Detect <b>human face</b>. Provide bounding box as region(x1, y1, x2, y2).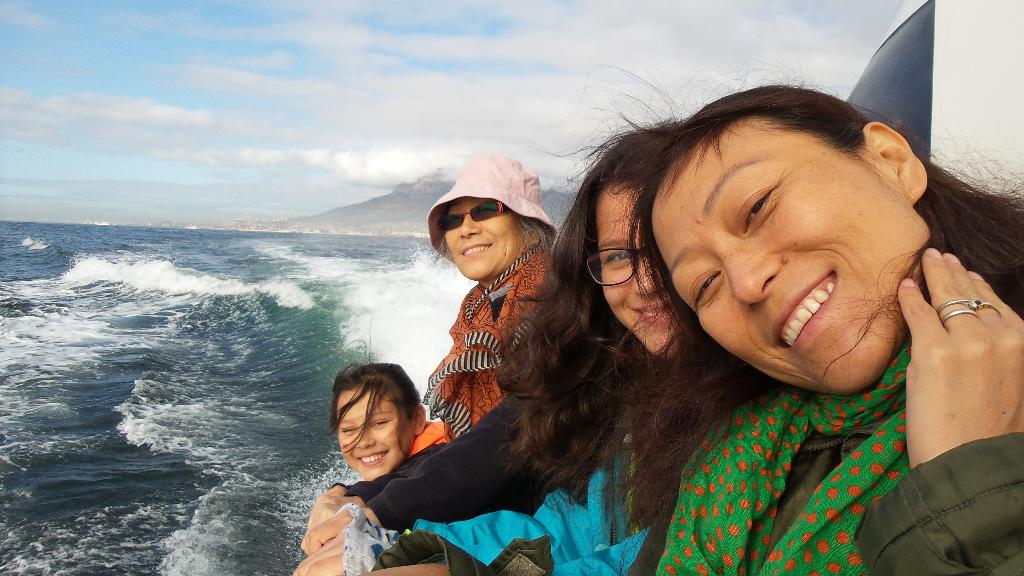
region(585, 179, 700, 356).
